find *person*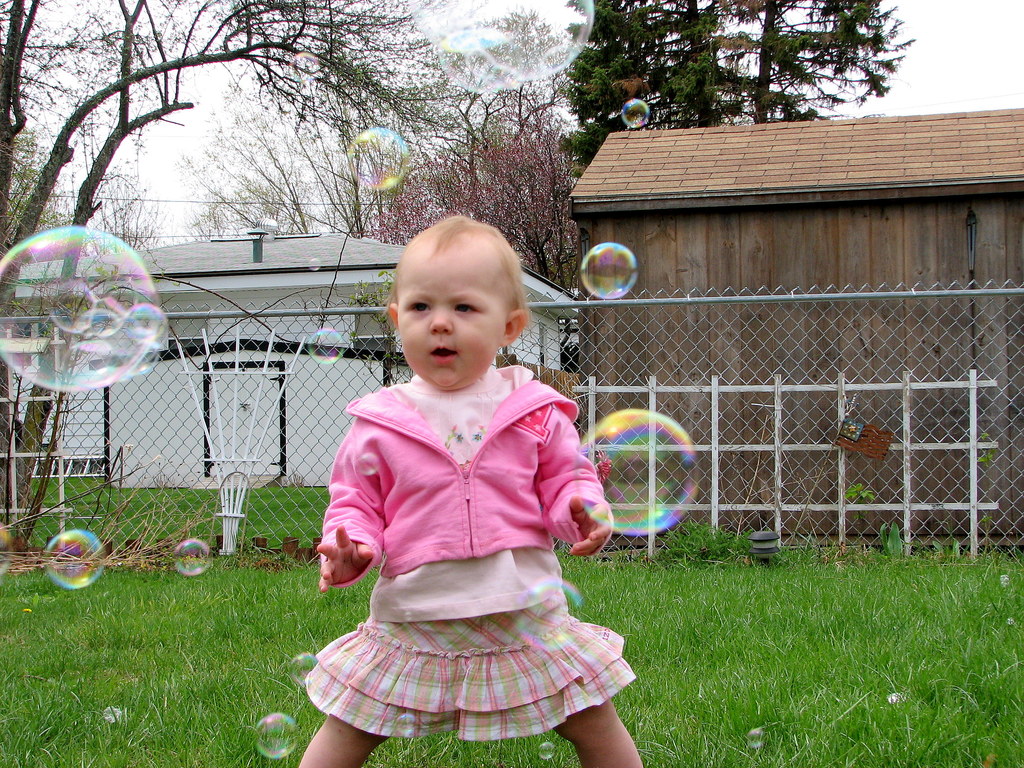
locate(298, 198, 659, 760)
